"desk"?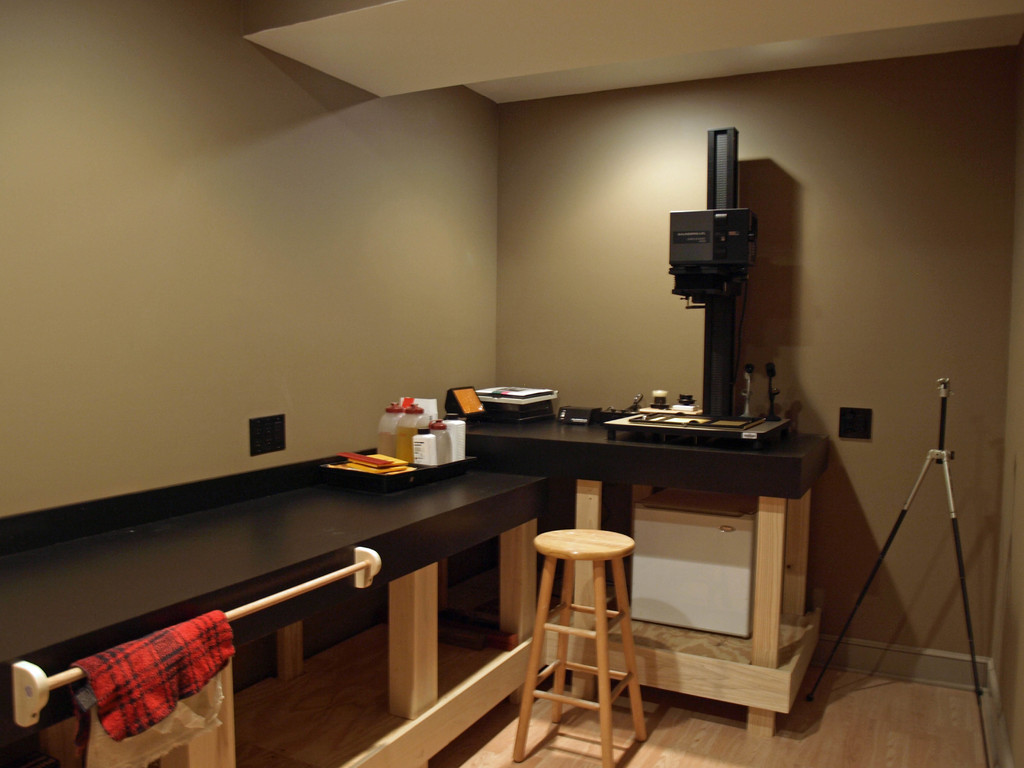
BBox(380, 396, 815, 739)
